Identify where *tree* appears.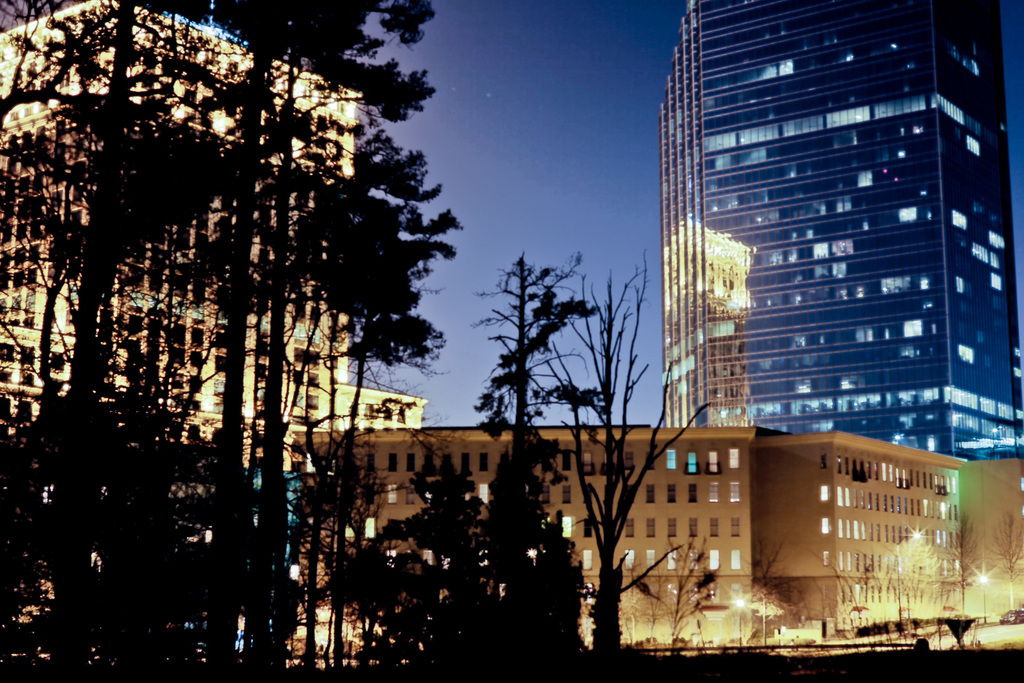
Appears at bbox(0, 3, 457, 682).
